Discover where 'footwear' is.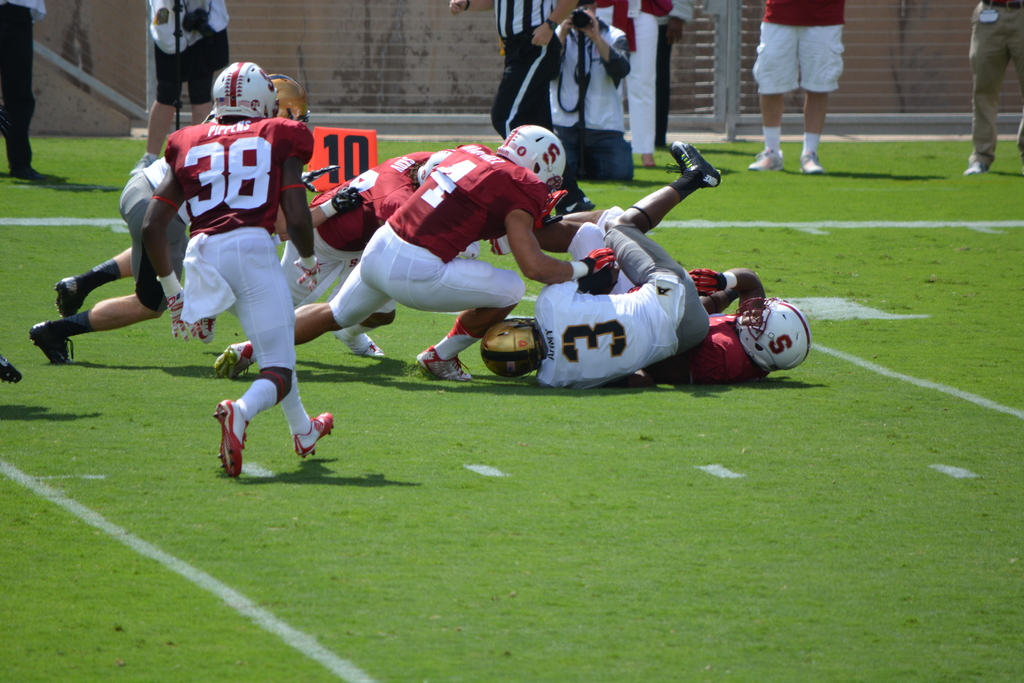
Discovered at pyautogui.locateOnScreen(216, 338, 257, 382).
